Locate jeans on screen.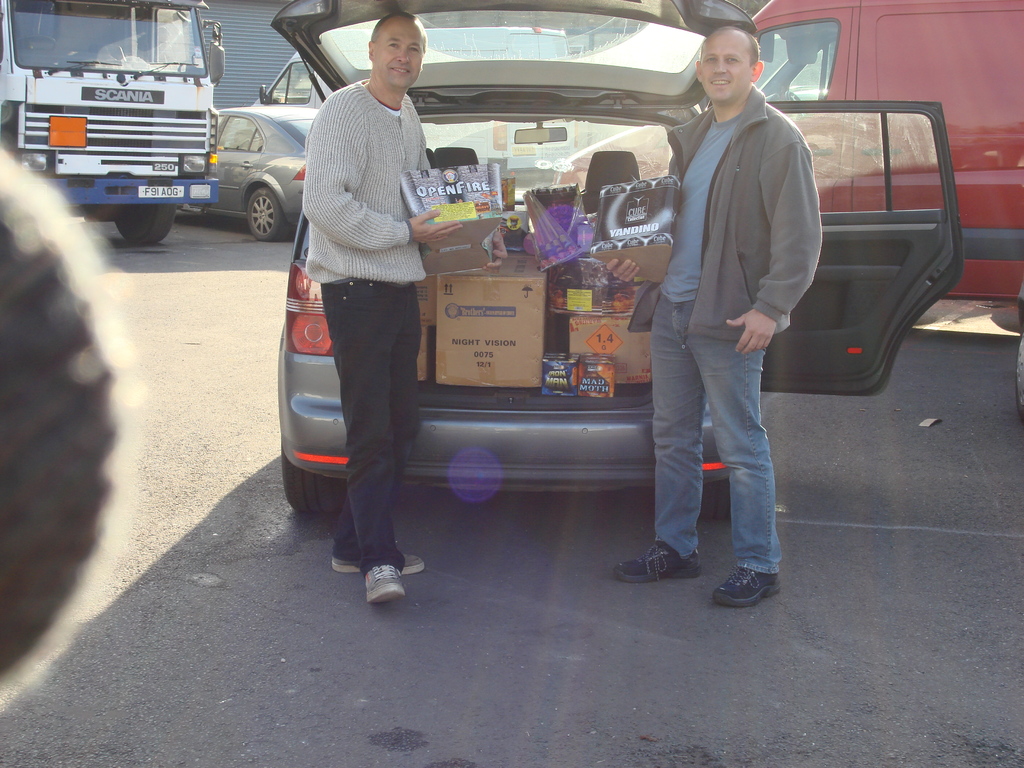
On screen at {"x1": 298, "y1": 268, "x2": 431, "y2": 588}.
